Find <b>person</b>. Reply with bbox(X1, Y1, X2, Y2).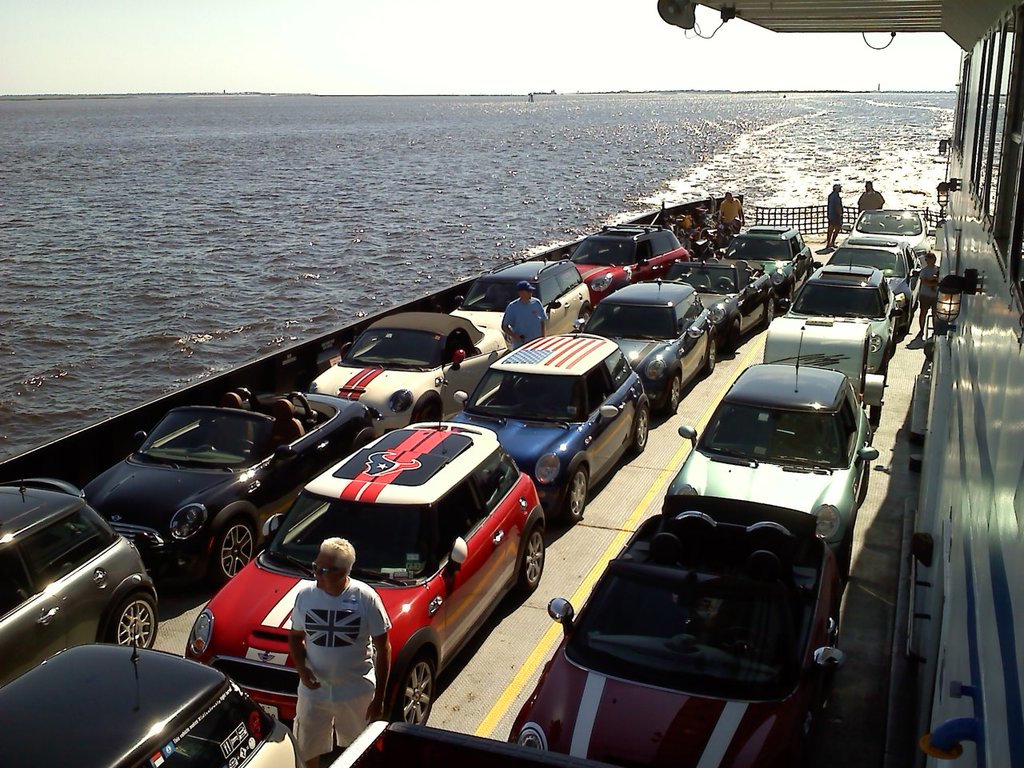
bbox(858, 181, 886, 221).
